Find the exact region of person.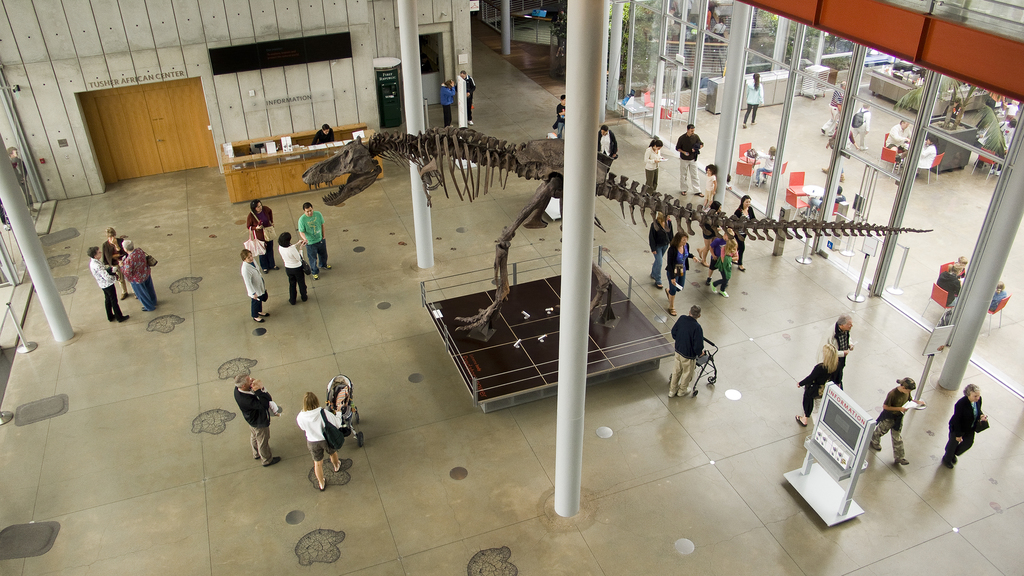
Exact region: box=[826, 314, 858, 399].
